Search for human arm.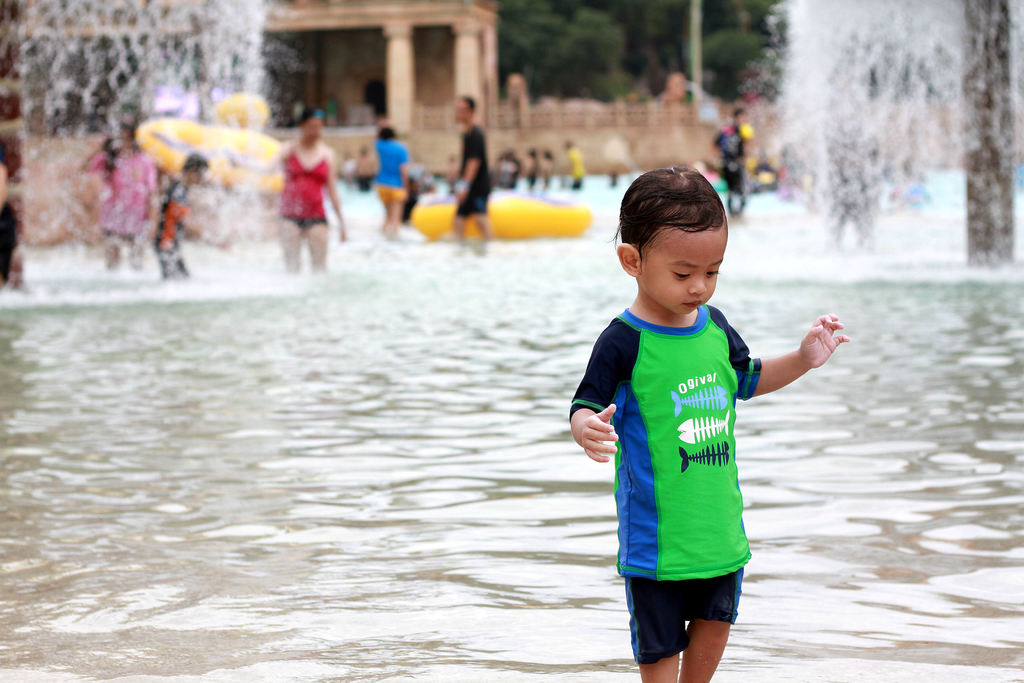
Found at rect(326, 149, 349, 238).
